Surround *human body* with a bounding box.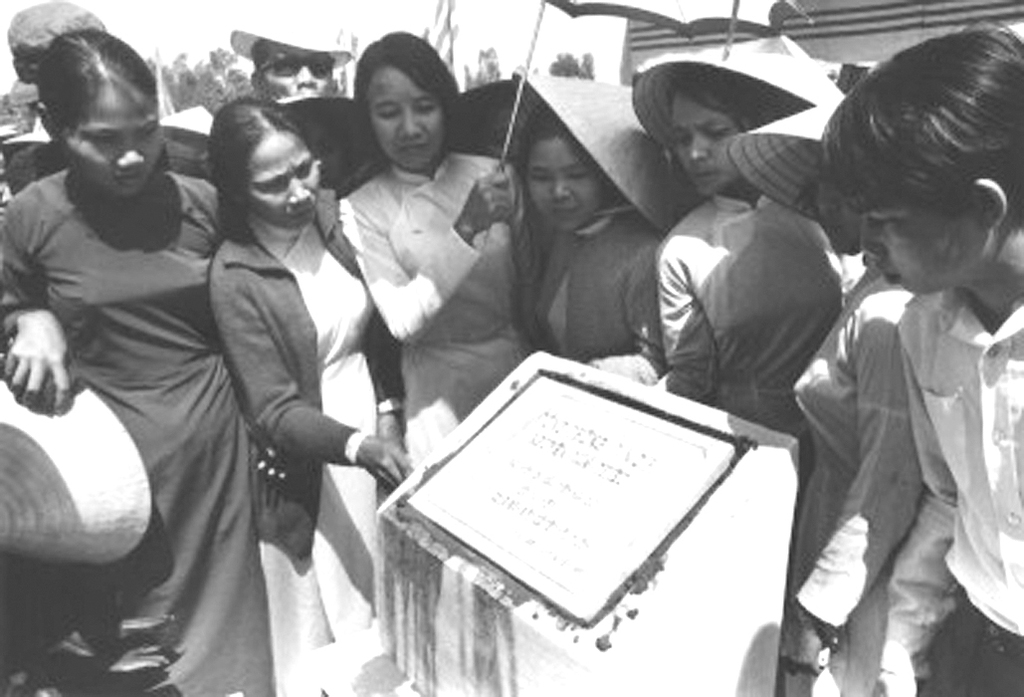
rect(15, 31, 262, 639).
